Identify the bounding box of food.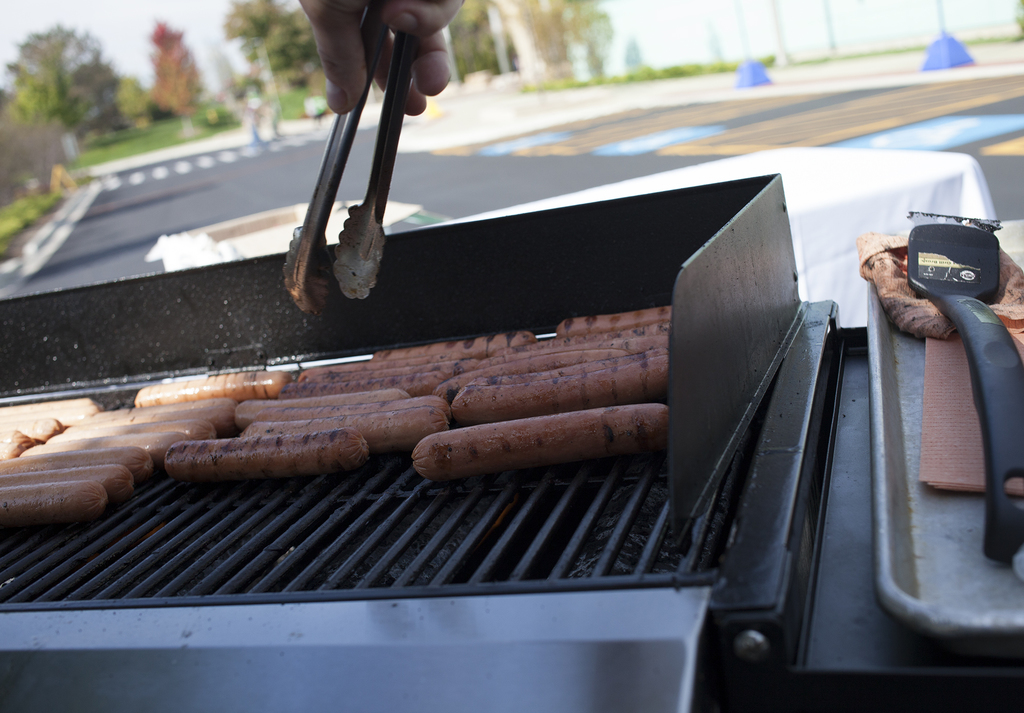
bbox(0, 291, 678, 518).
